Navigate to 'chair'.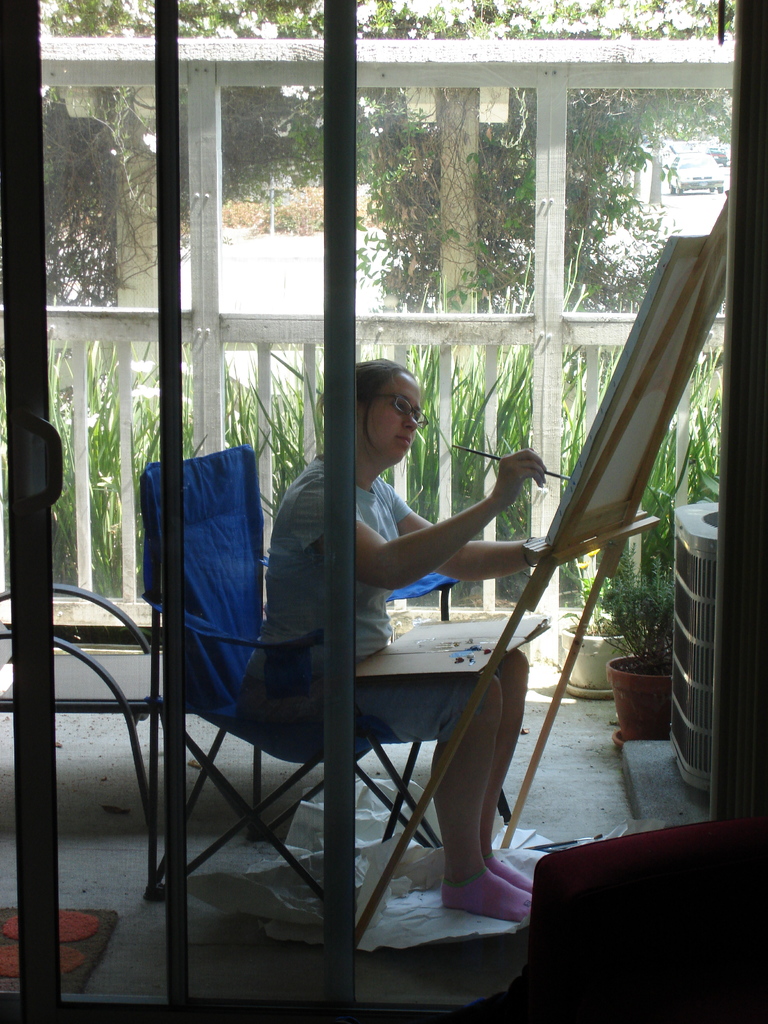
Navigation target: select_region(170, 446, 540, 1011).
